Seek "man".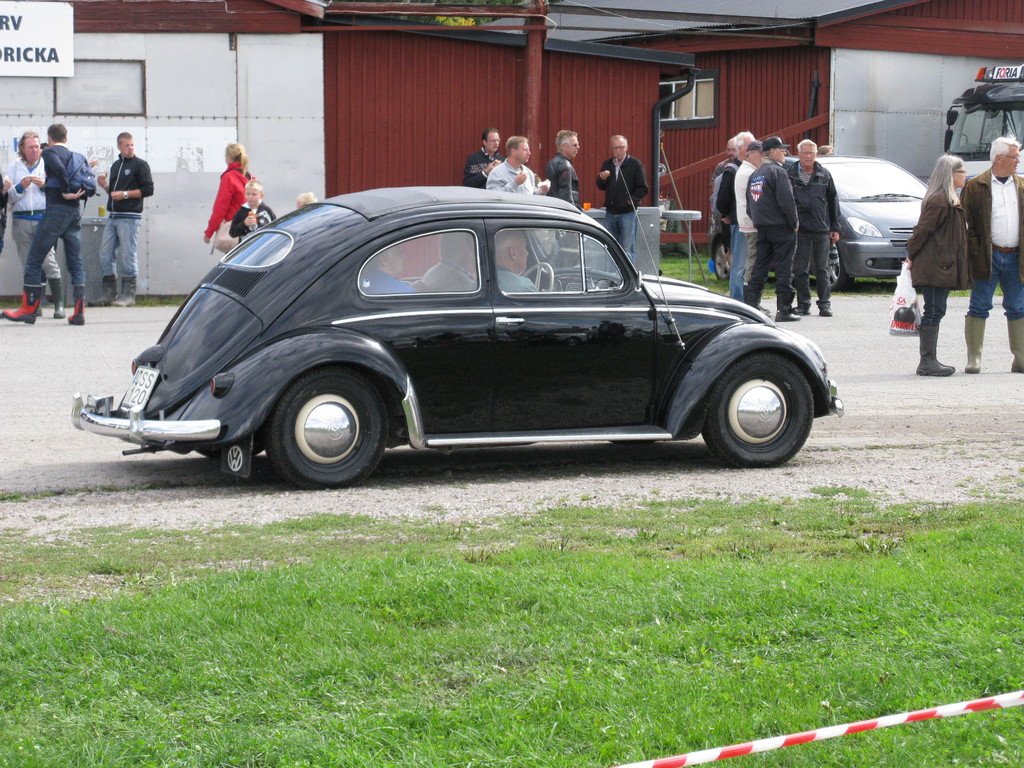
detection(963, 136, 1023, 369).
